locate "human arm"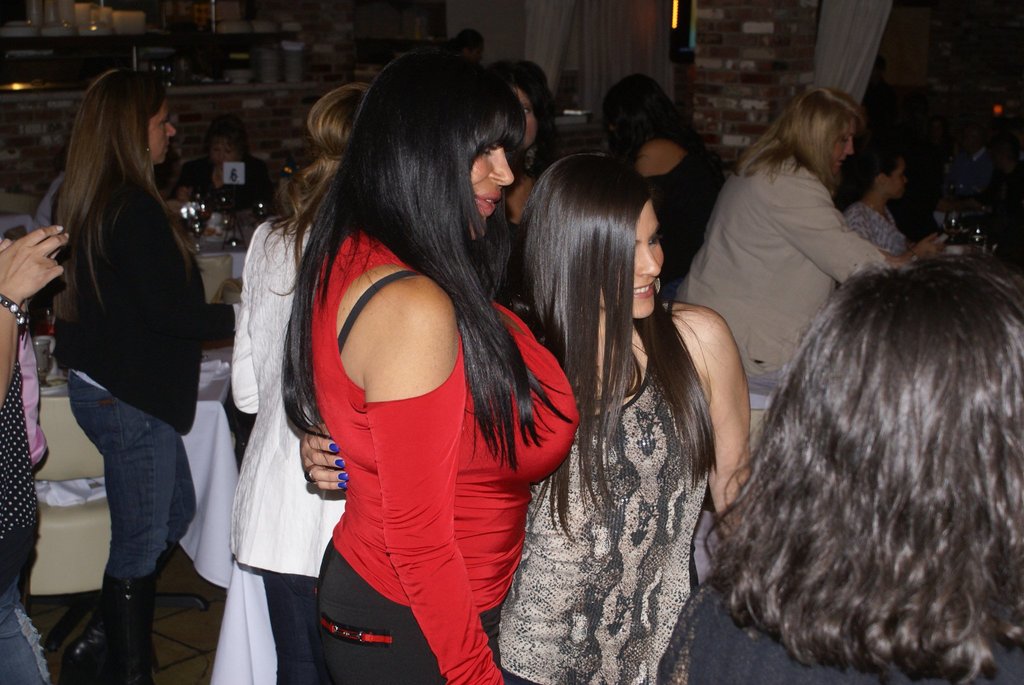
698:331:752:535
